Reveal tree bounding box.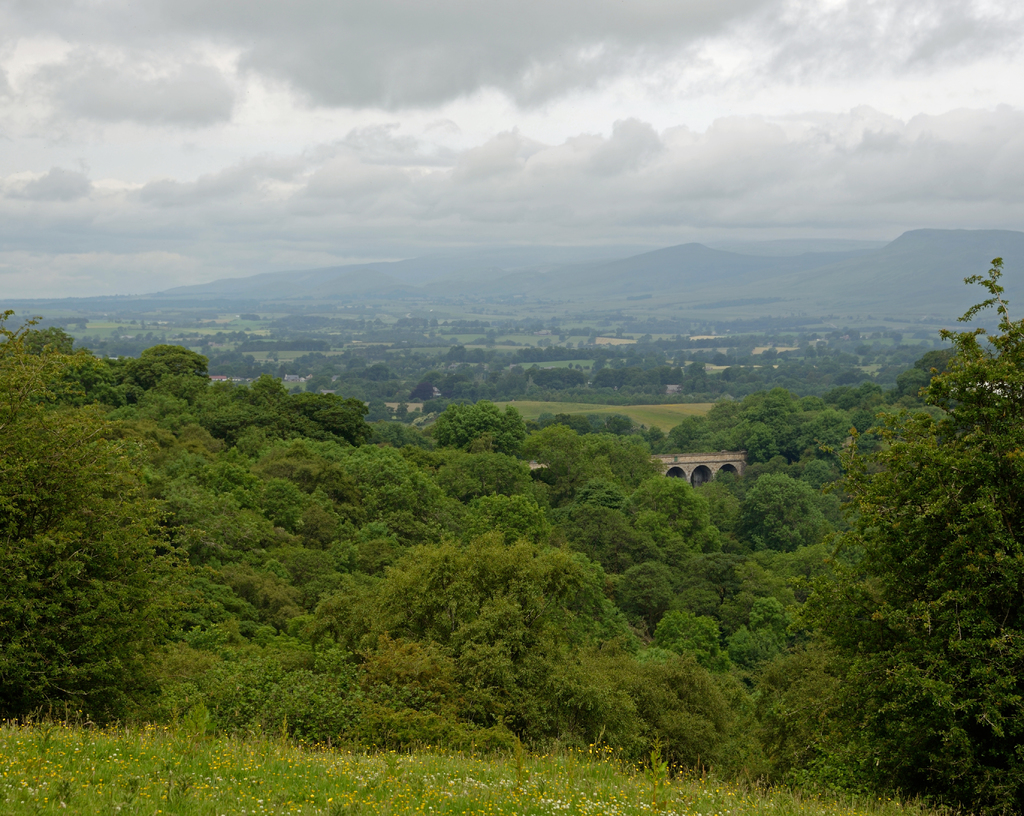
Revealed: [x1=220, y1=375, x2=378, y2=448].
